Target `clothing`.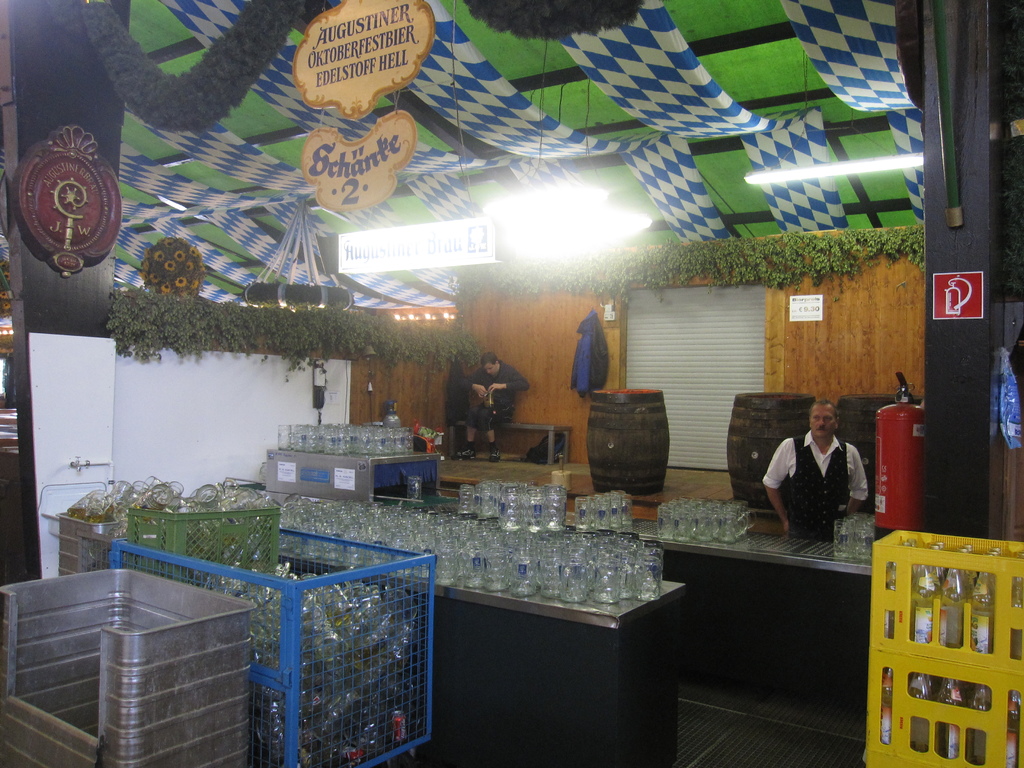
Target region: [765, 410, 877, 553].
